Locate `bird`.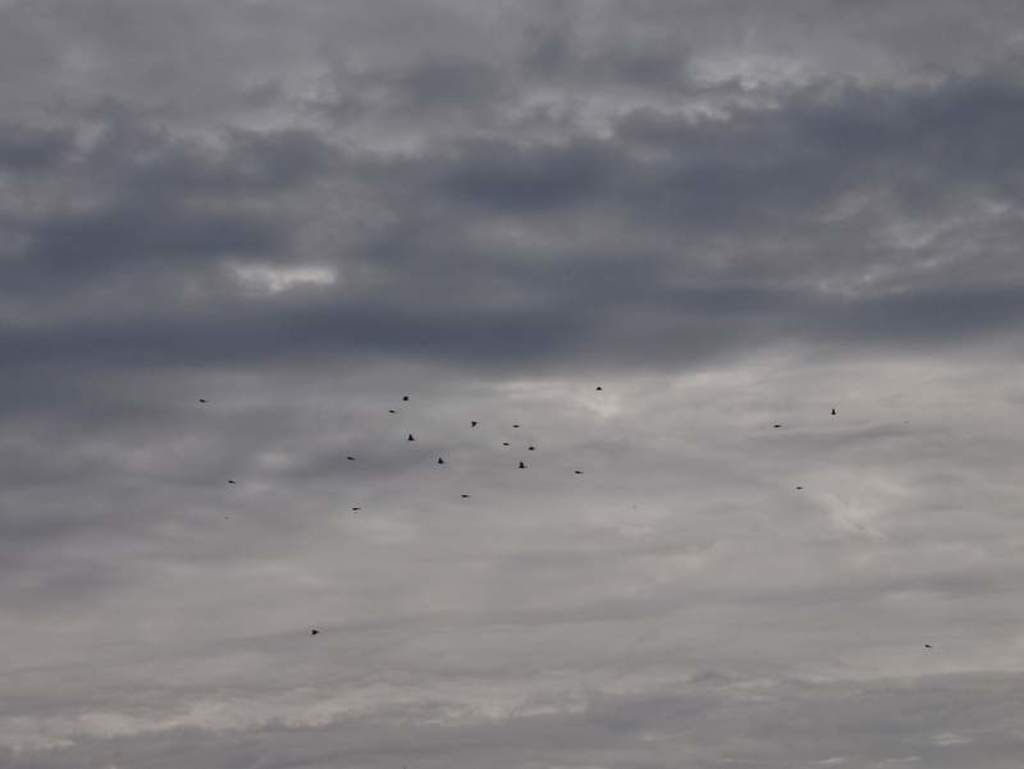
Bounding box: <region>228, 472, 232, 488</region>.
